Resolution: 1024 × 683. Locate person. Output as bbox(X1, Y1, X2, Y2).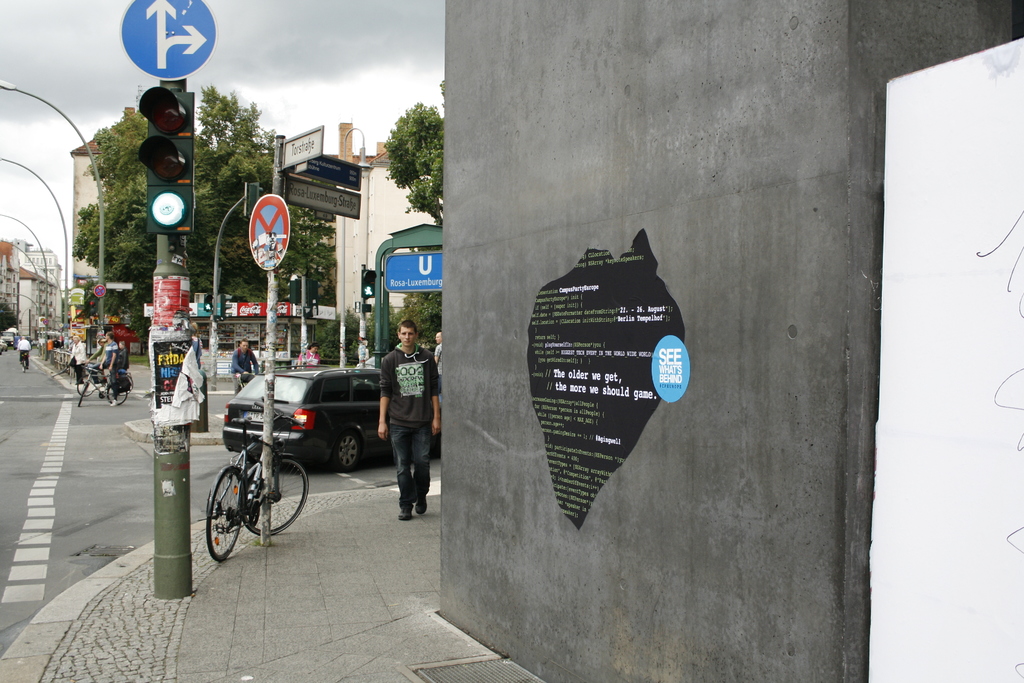
bbox(51, 335, 61, 353).
